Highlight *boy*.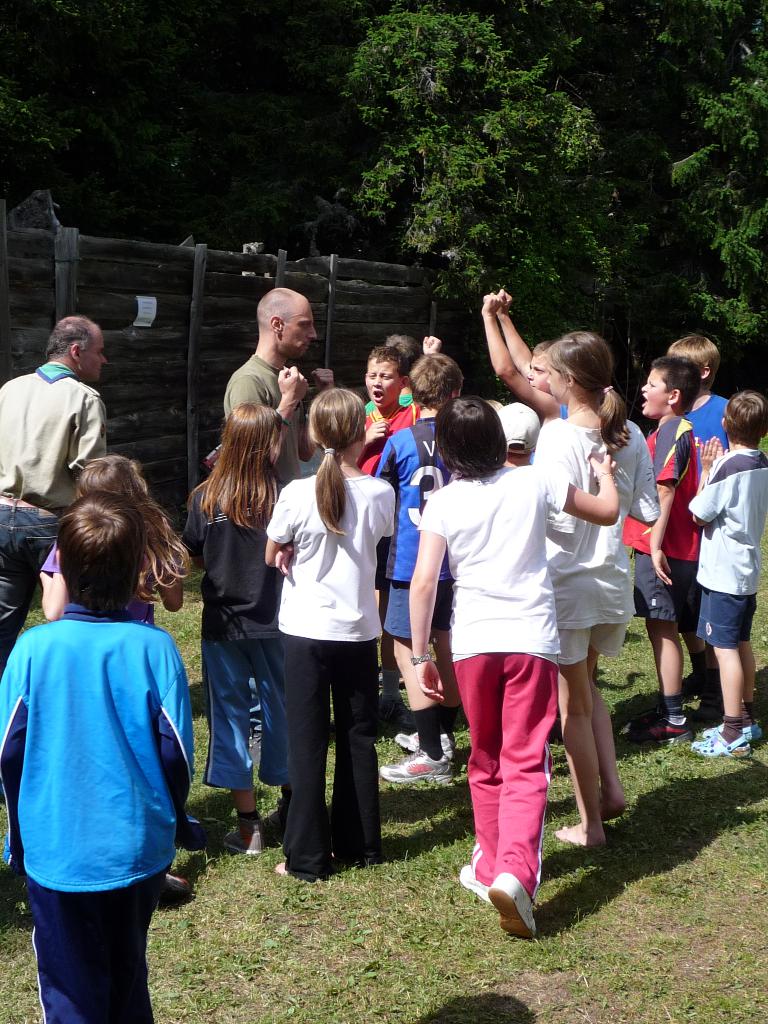
Highlighted region: (353,350,413,458).
